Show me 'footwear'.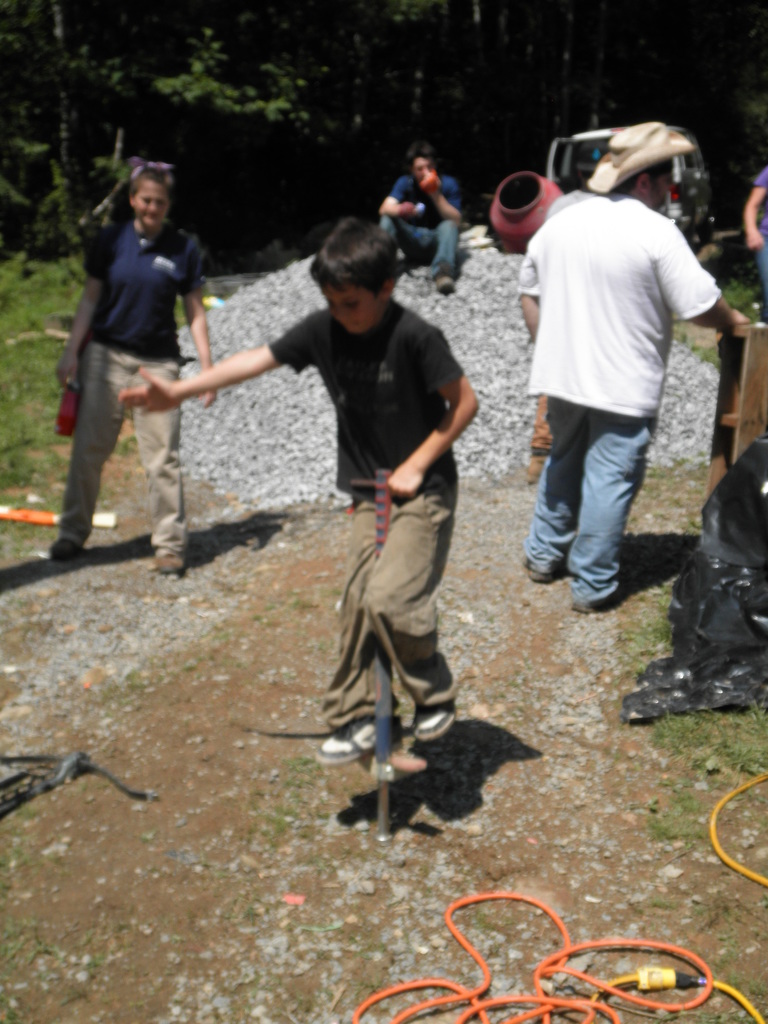
'footwear' is here: bbox=(148, 550, 187, 575).
